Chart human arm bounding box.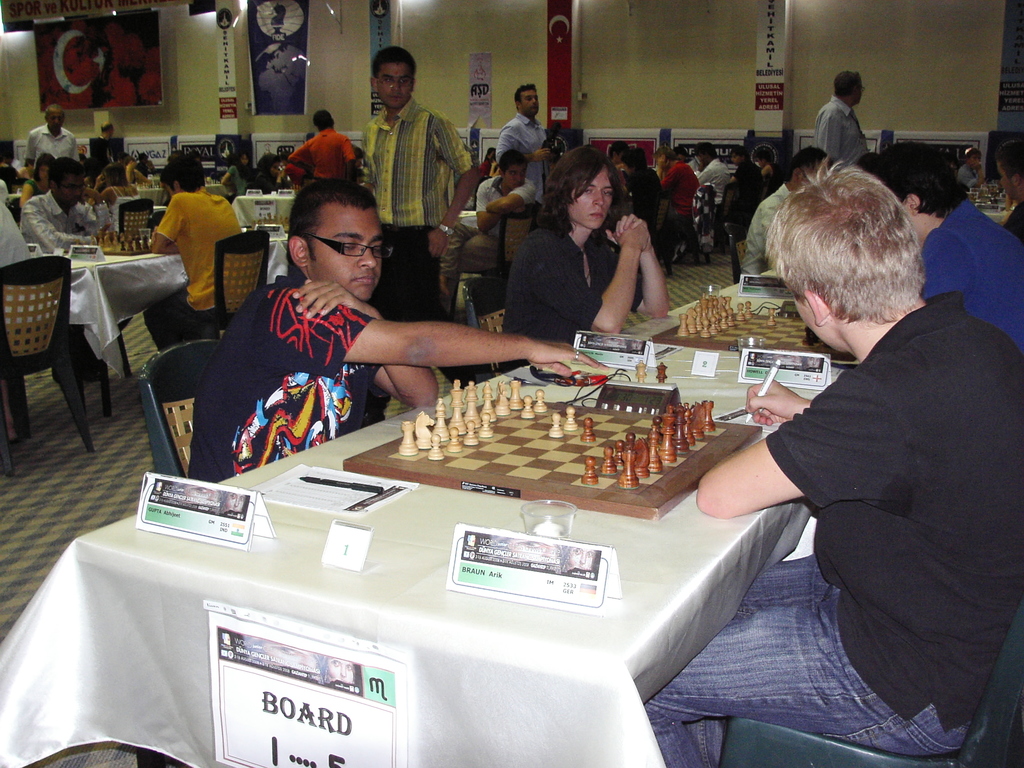
Charted: 280:134:316:180.
